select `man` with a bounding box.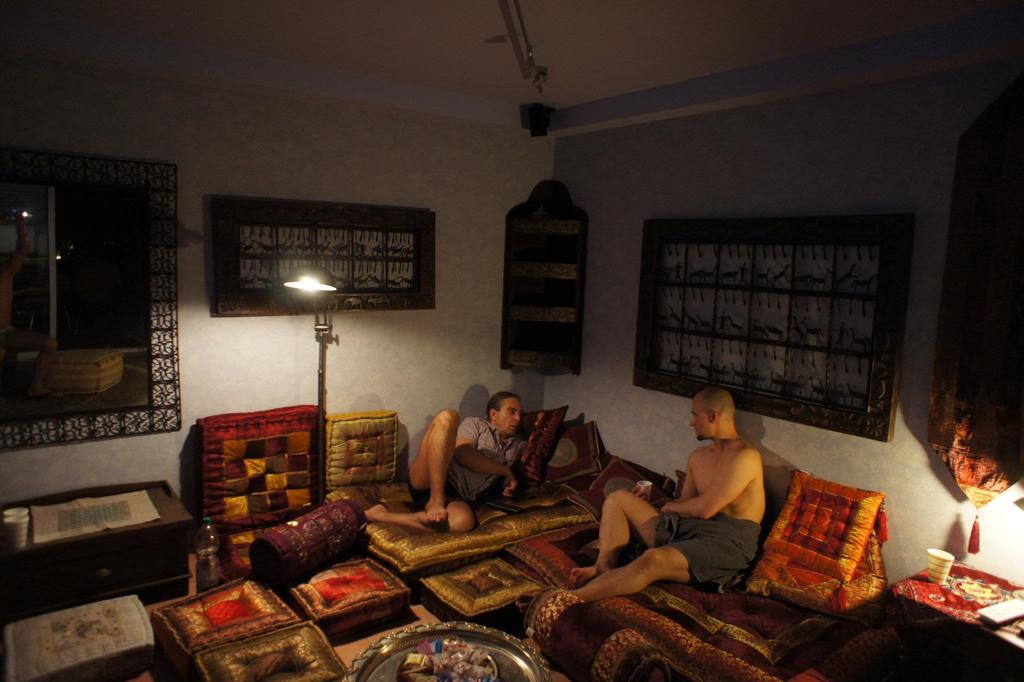
bbox=[564, 391, 776, 600].
